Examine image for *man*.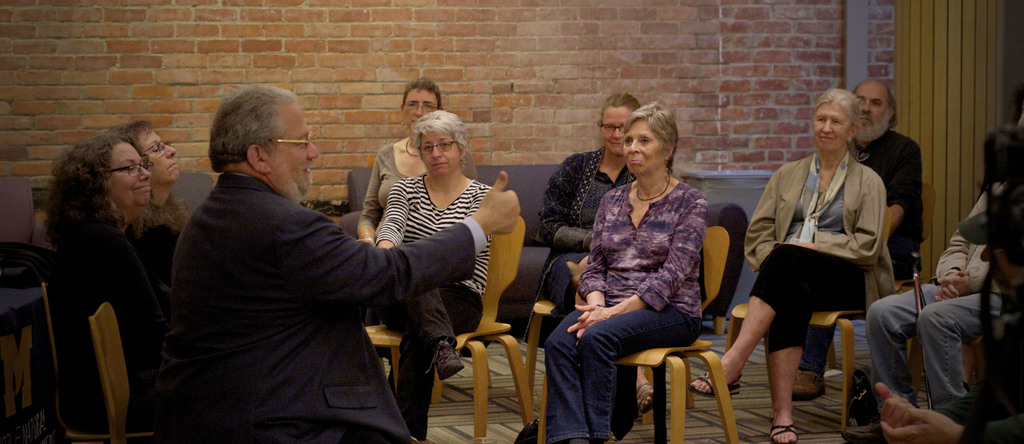
Examination result: (871, 115, 1023, 417).
